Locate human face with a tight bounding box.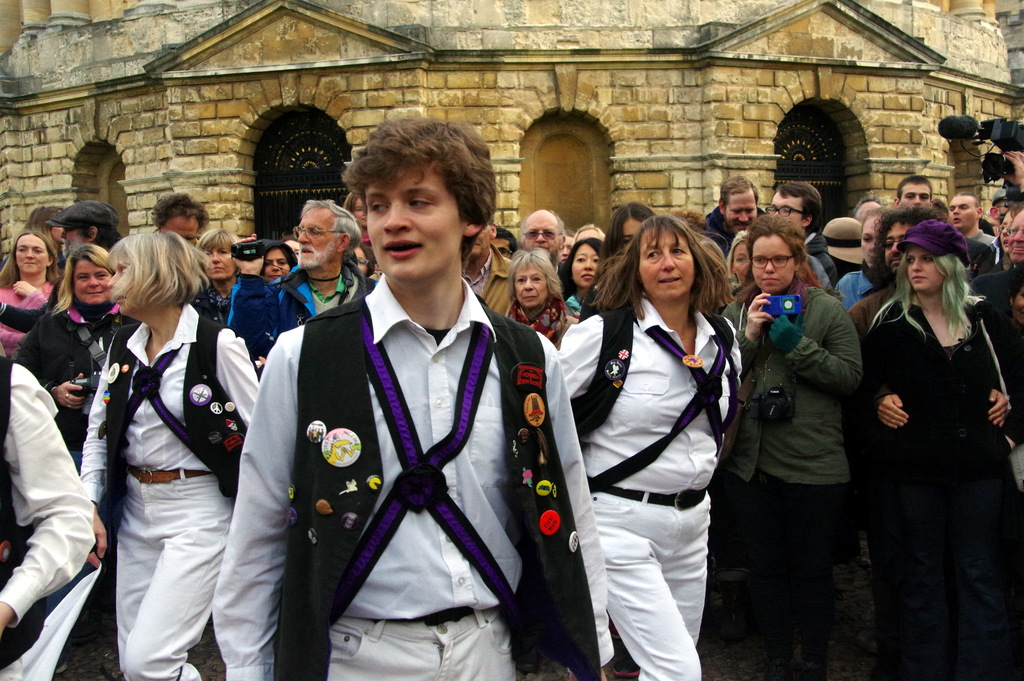
[641, 226, 695, 300].
